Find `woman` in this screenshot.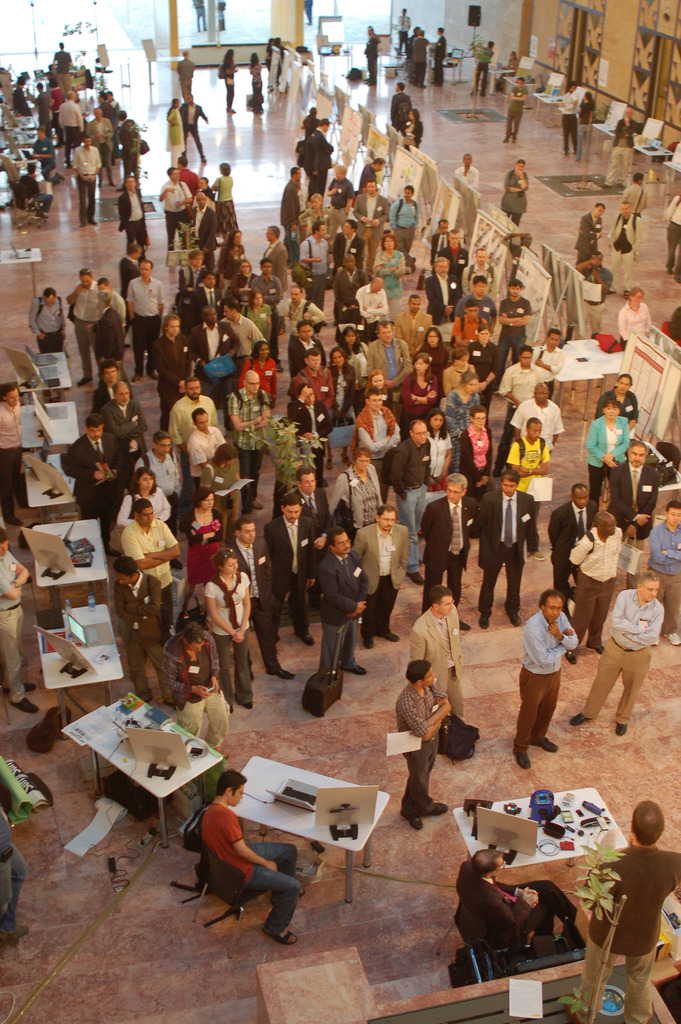
The bounding box for `woman` is BBox(454, 403, 494, 534).
